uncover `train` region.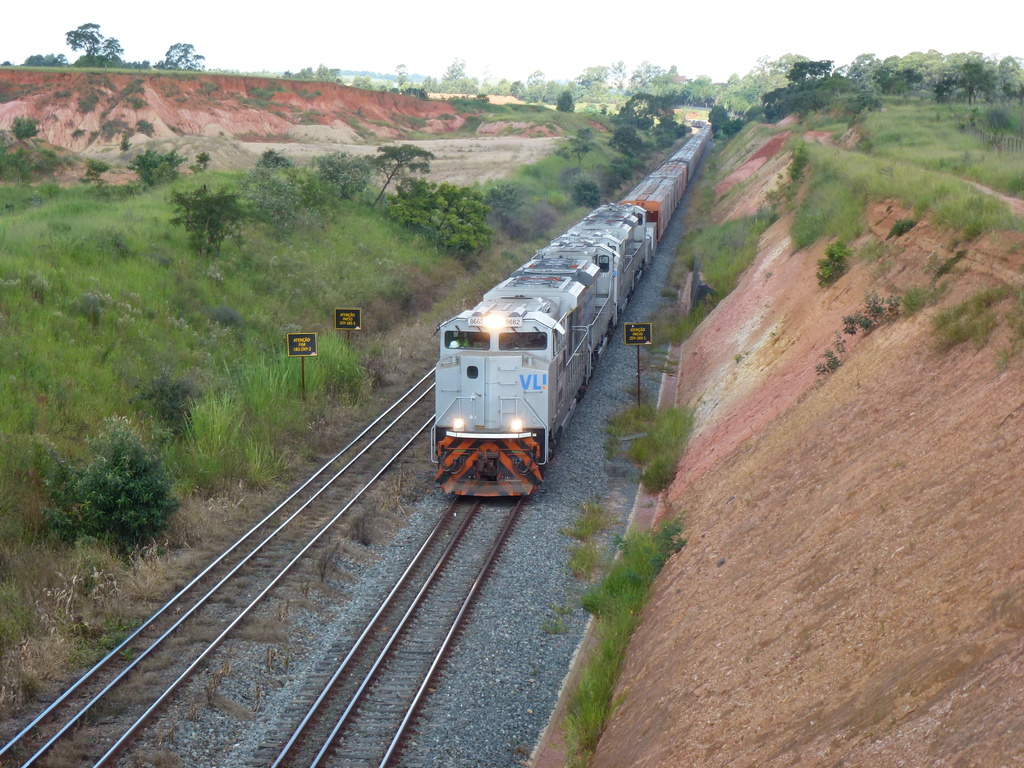
Uncovered: [430, 119, 713, 500].
